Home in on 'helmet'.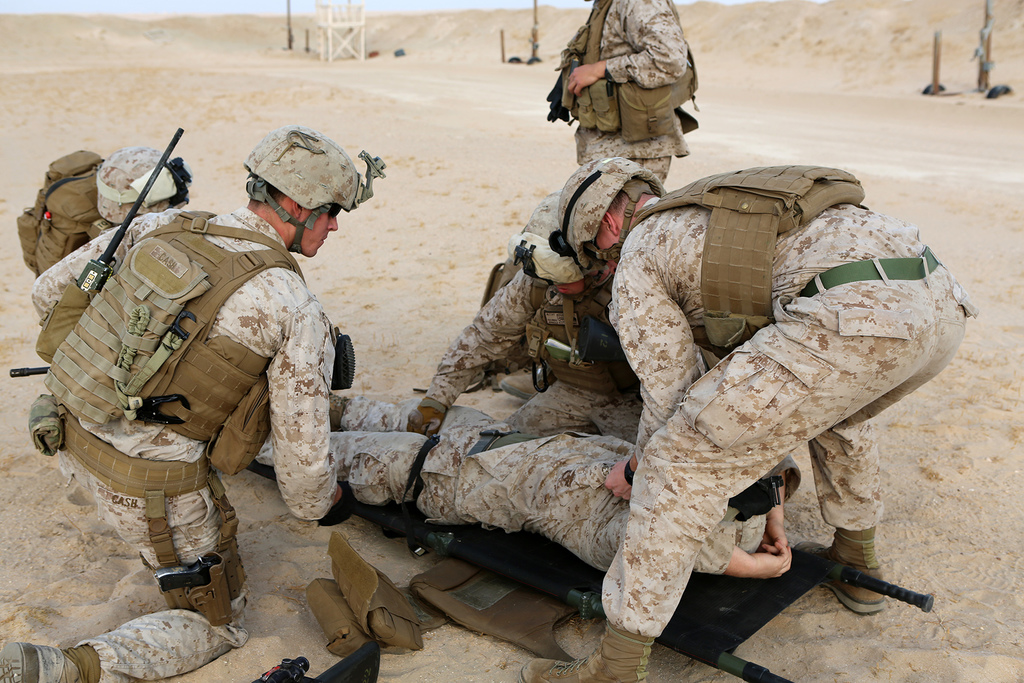
Homed in at (left=230, top=127, right=369, bottom=248).
